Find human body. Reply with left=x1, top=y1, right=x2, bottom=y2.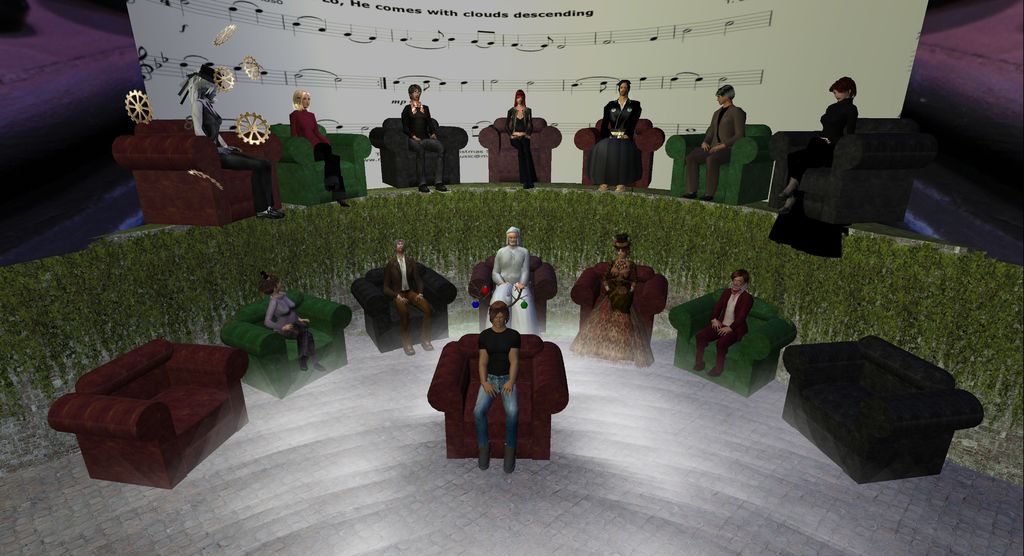
left=396, top=79, right=450, bottom=199.
